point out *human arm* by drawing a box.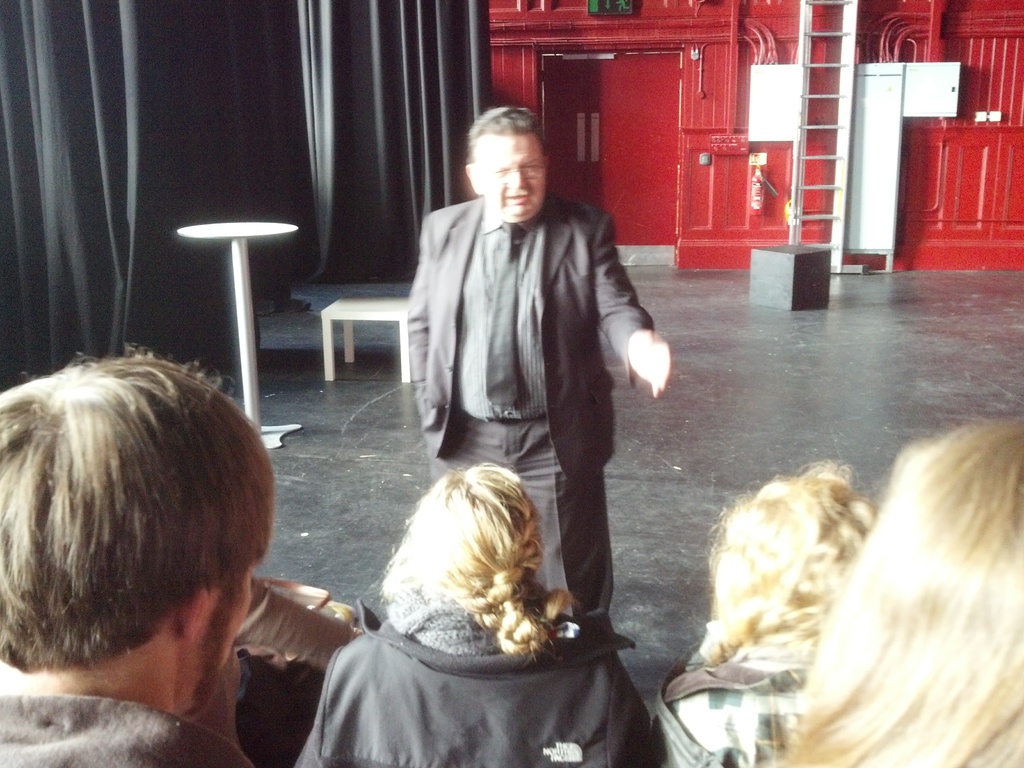
x1=408, y1=222, x2=429, y2=390.
